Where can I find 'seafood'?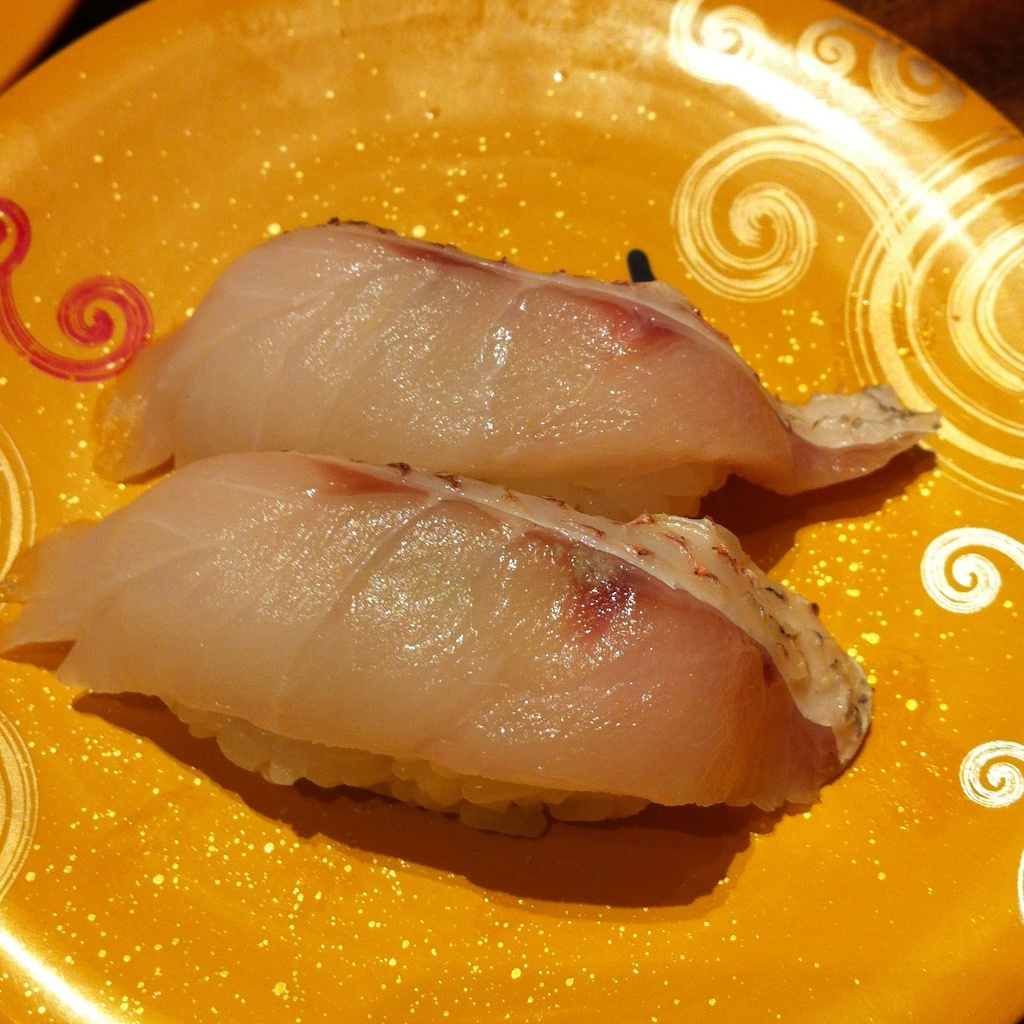
You can find it at bbox=(0, 447, 879, 860).
